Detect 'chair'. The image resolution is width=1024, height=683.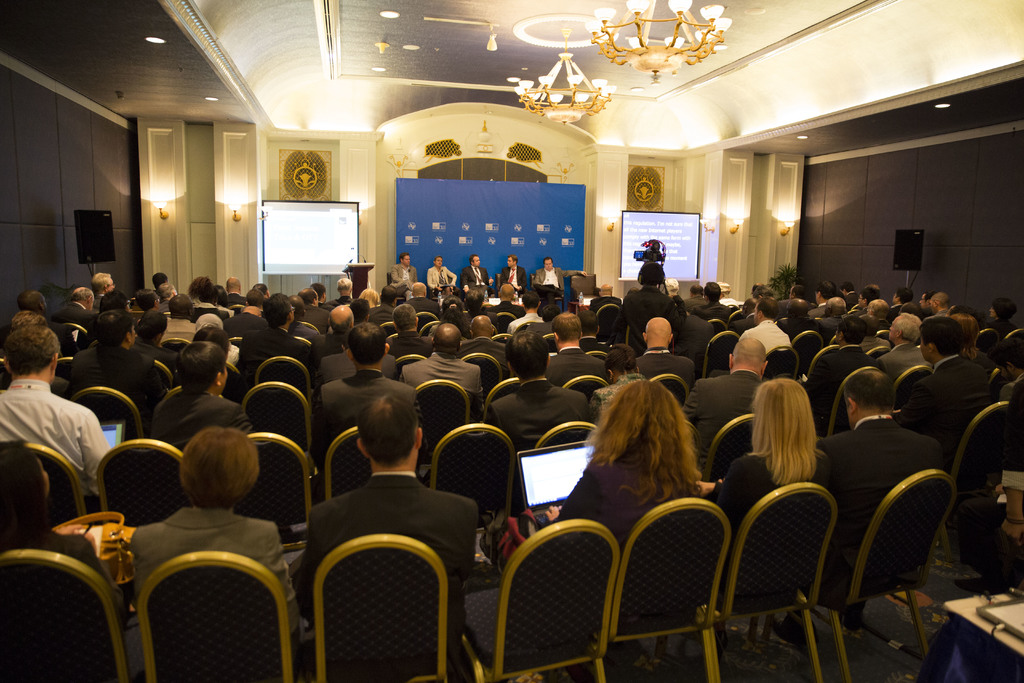
left=376, top=324, right=399, bottom=337.
